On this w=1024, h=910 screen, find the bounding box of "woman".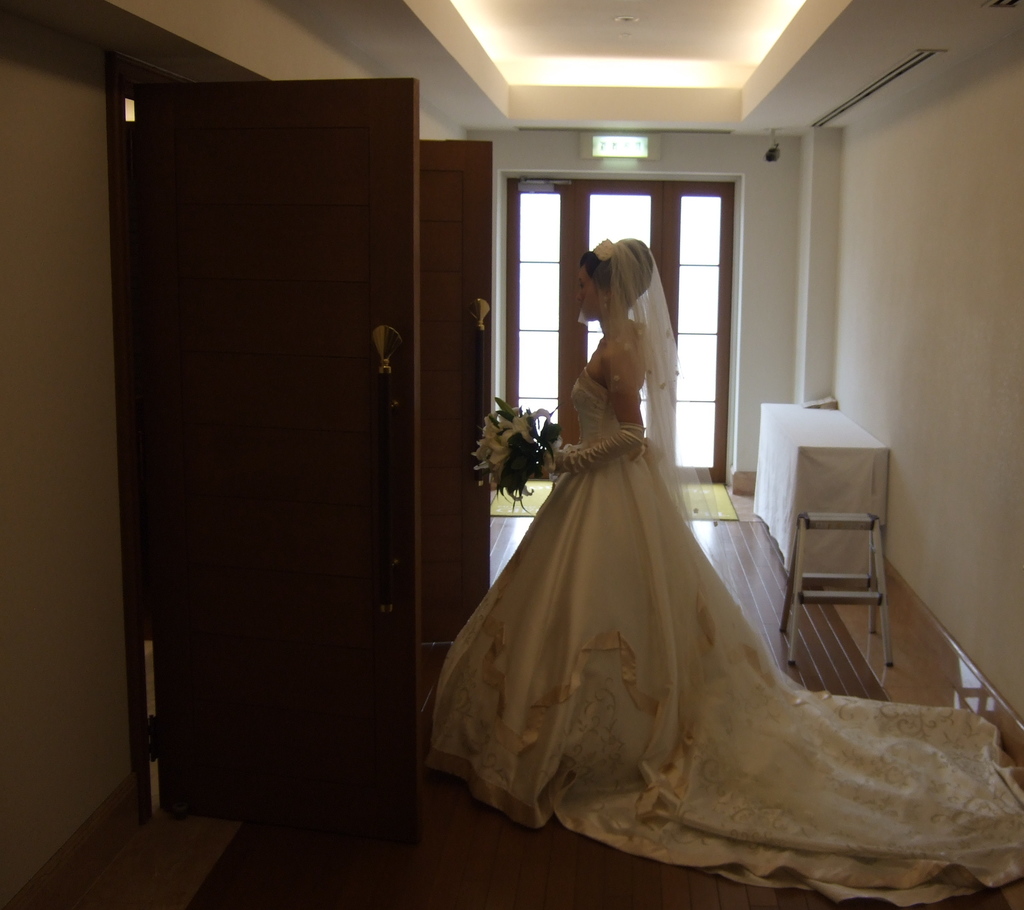
Bounding box: 457/188/874/872.
